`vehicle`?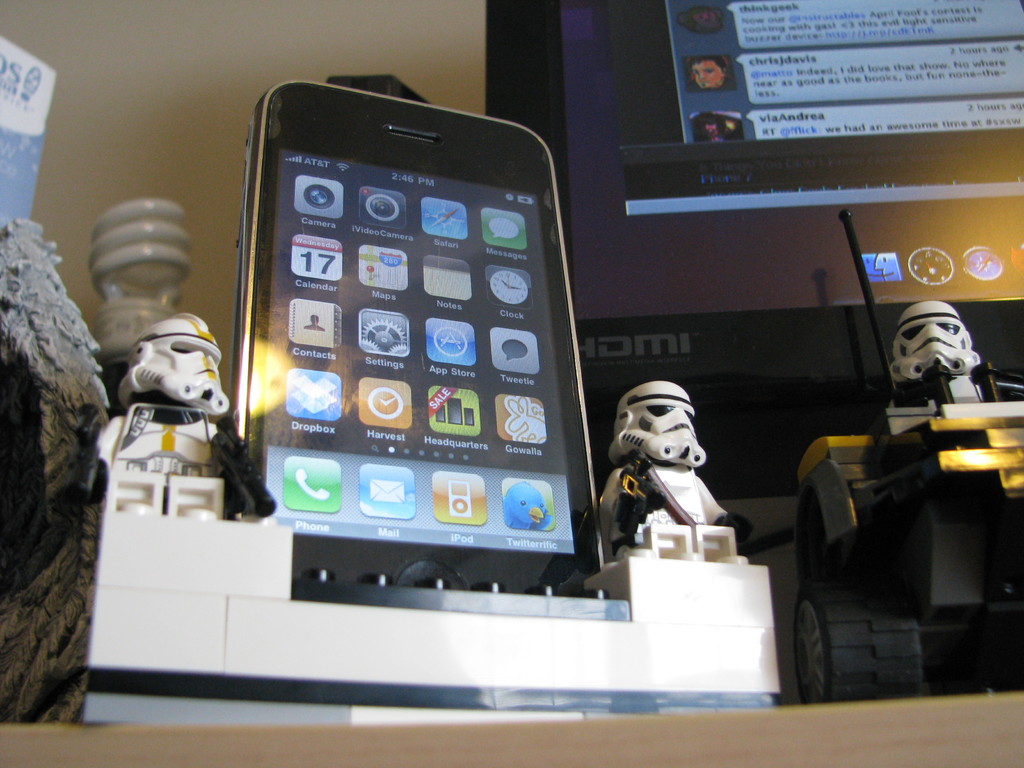
{"left": 790, "top": 205, "right": 1023, "bottom": 705}
